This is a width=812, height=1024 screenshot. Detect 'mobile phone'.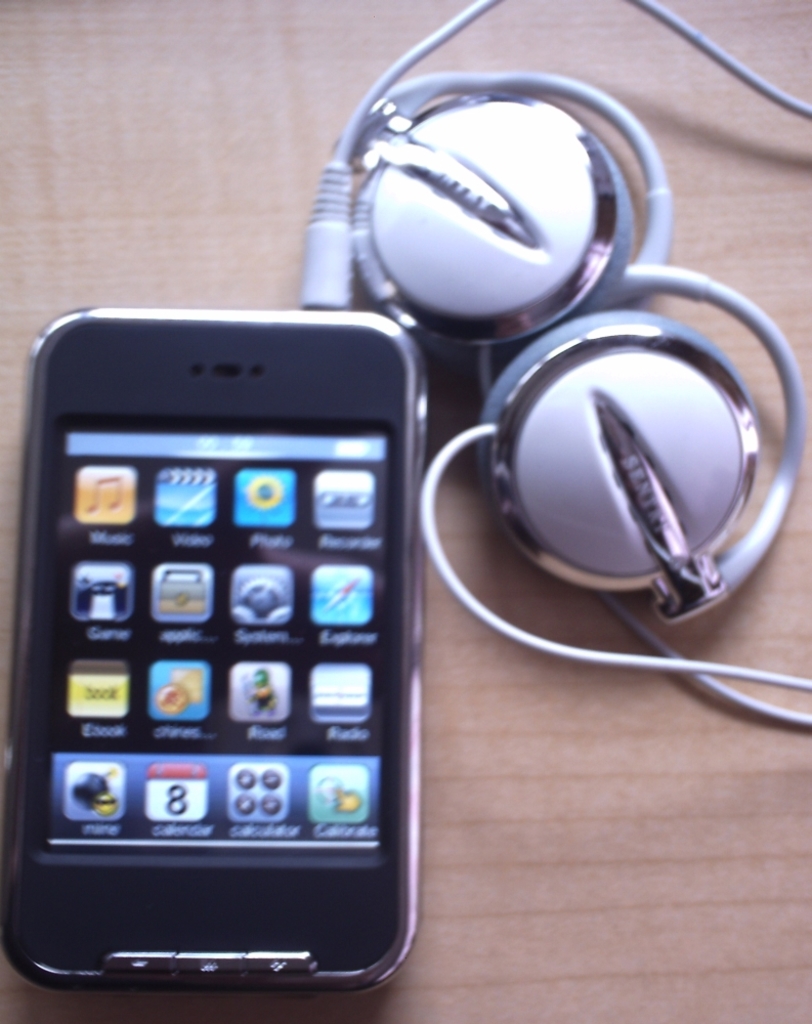
0/310/428/991.
